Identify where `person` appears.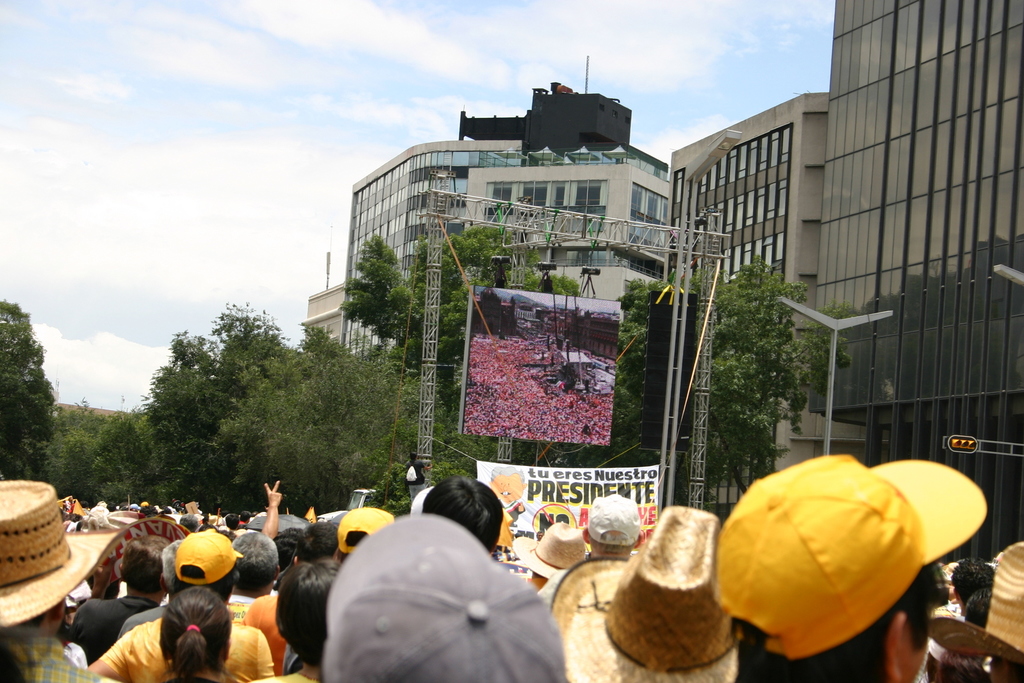
Appears at detection(416, 470, 515, 553).
